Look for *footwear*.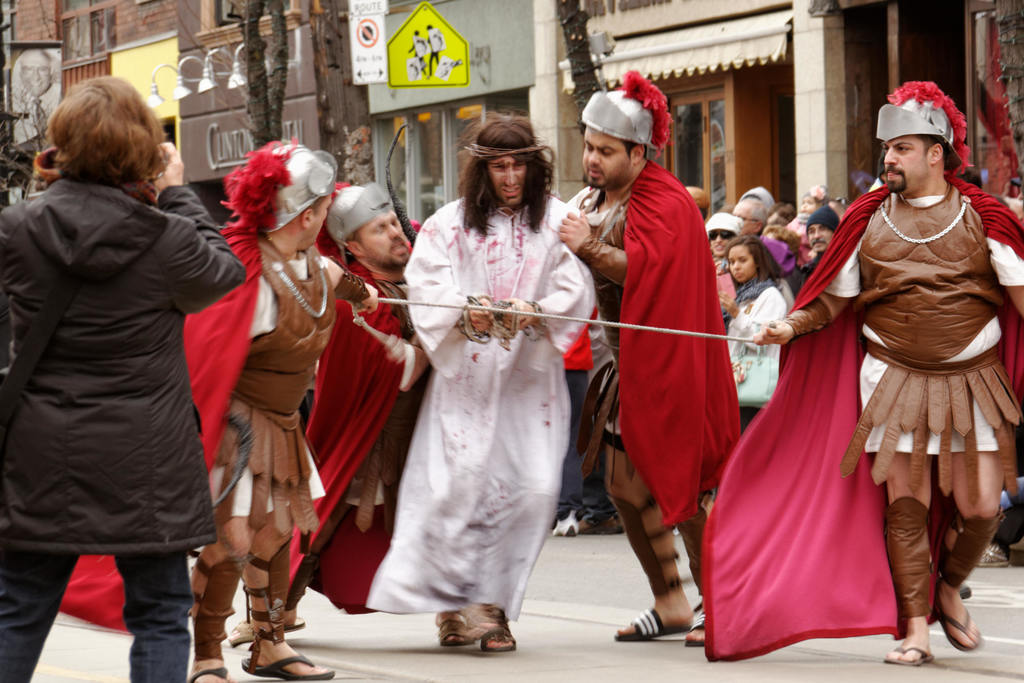
Found: box=[438, 608, 470, 646].
